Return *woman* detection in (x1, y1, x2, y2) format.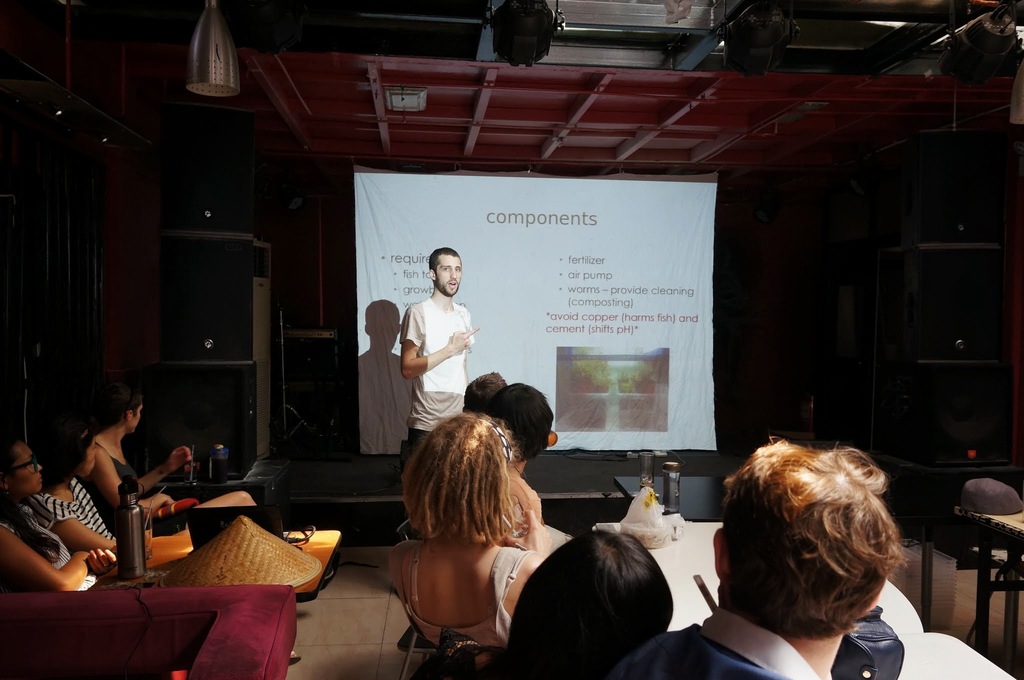
(77, 382, 264, 533).
